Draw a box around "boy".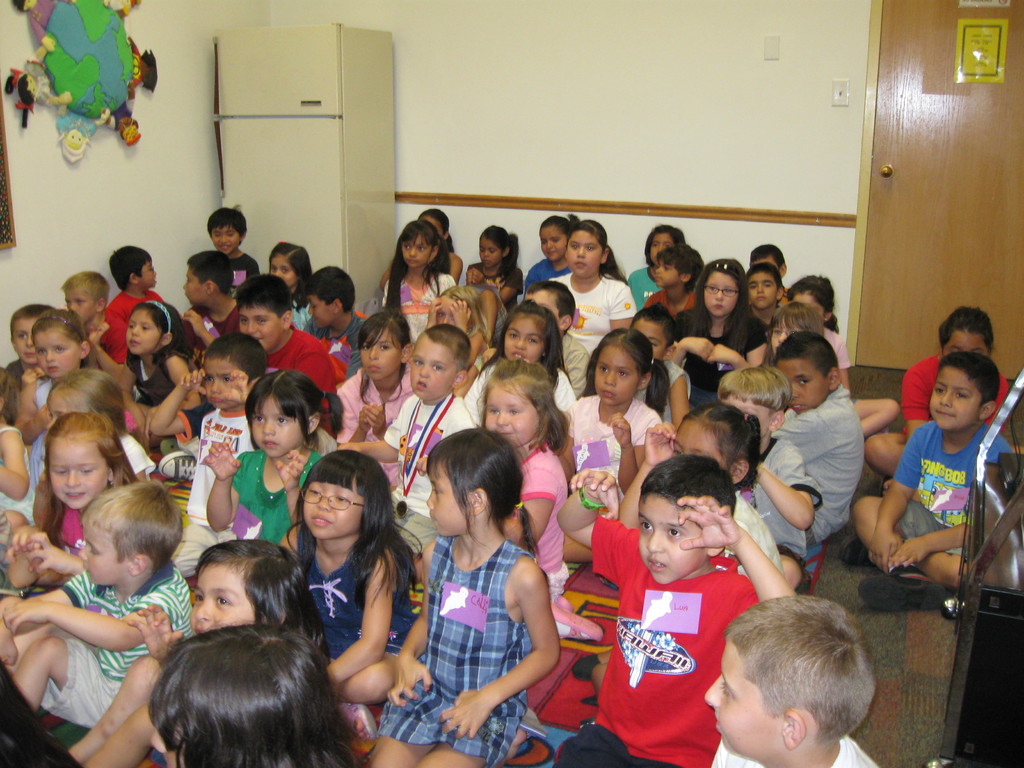
207:208:259:285.
